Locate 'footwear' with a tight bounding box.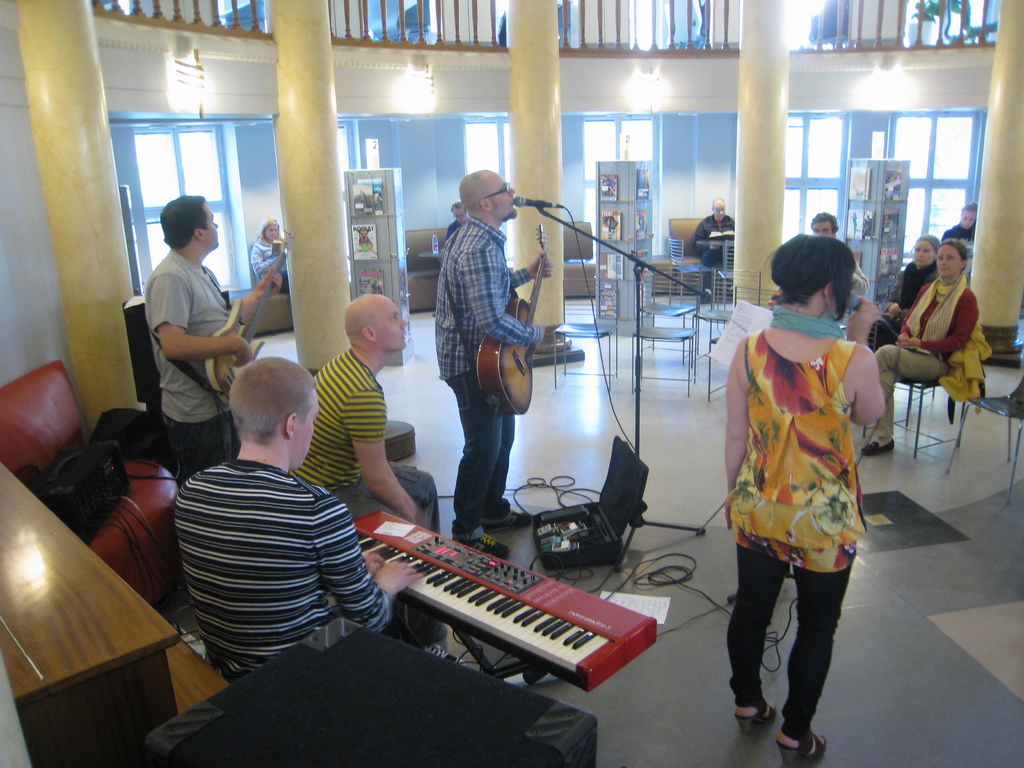
box=[863, 439, 893, 454].
